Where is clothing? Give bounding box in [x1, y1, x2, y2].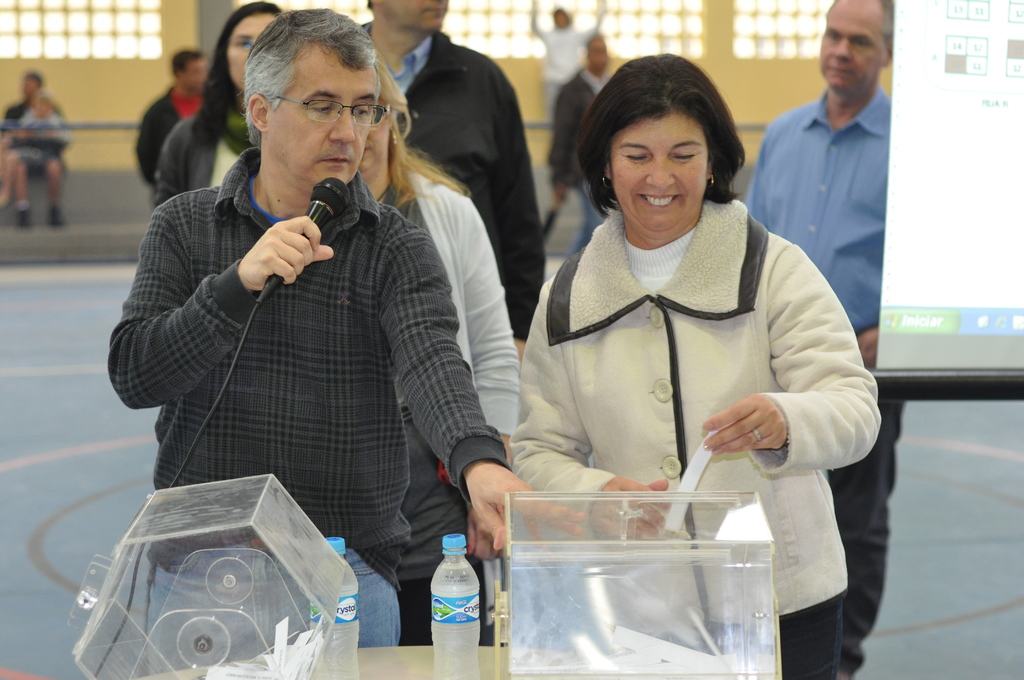
[545, 72, 605, 183].
